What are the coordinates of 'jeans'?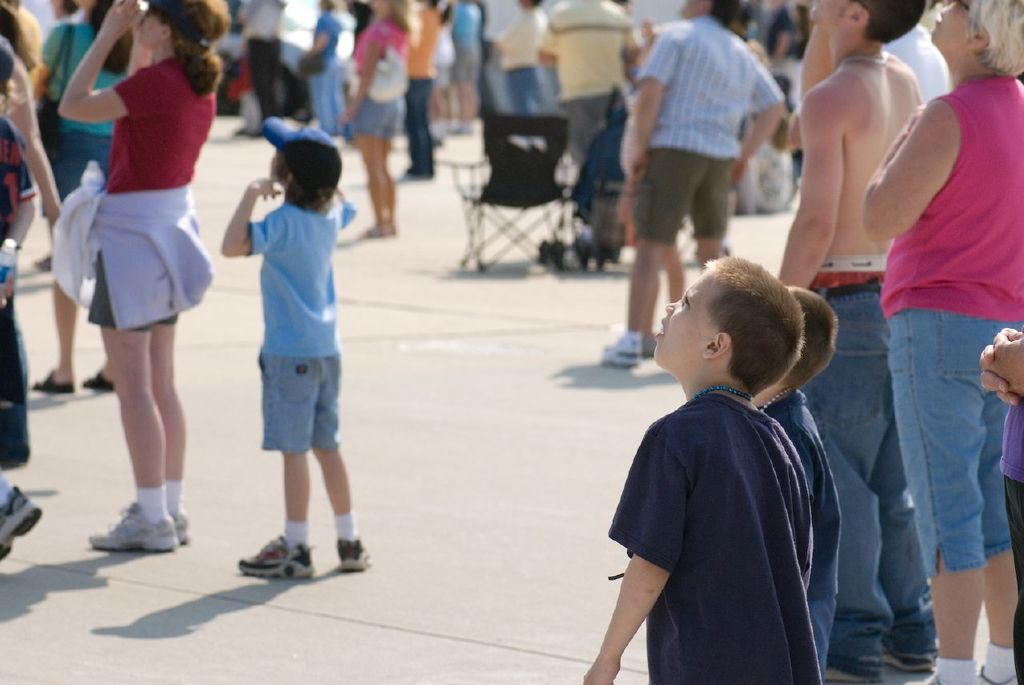
pyautogui.locateOnScreen(881, 316, 1022, 618).
